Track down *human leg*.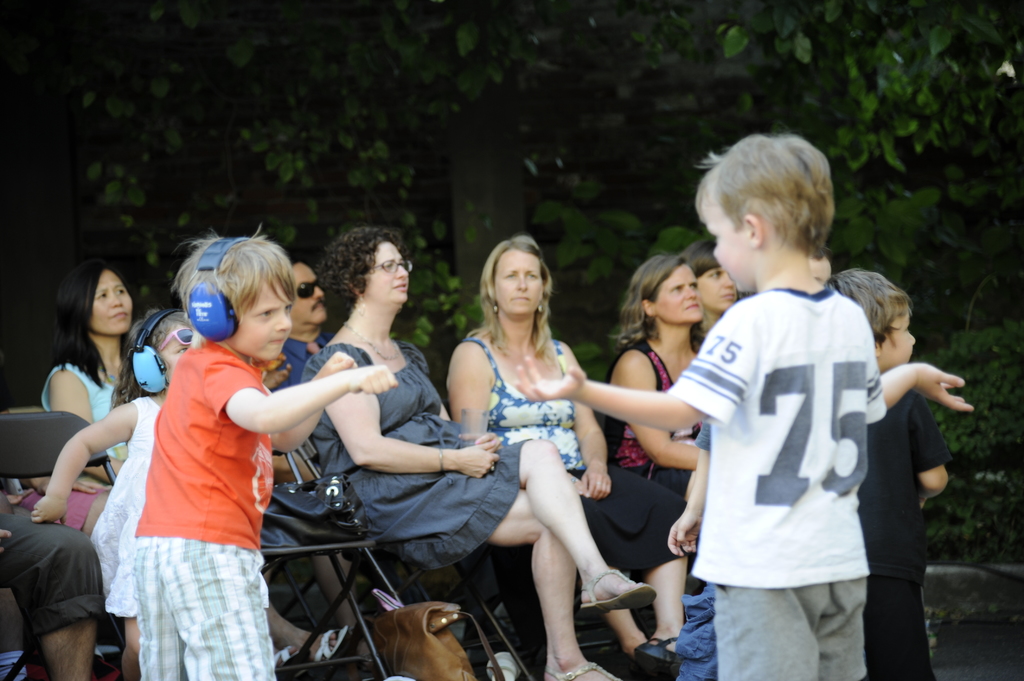
Tracked to crop(860, 521, 939, 680).
